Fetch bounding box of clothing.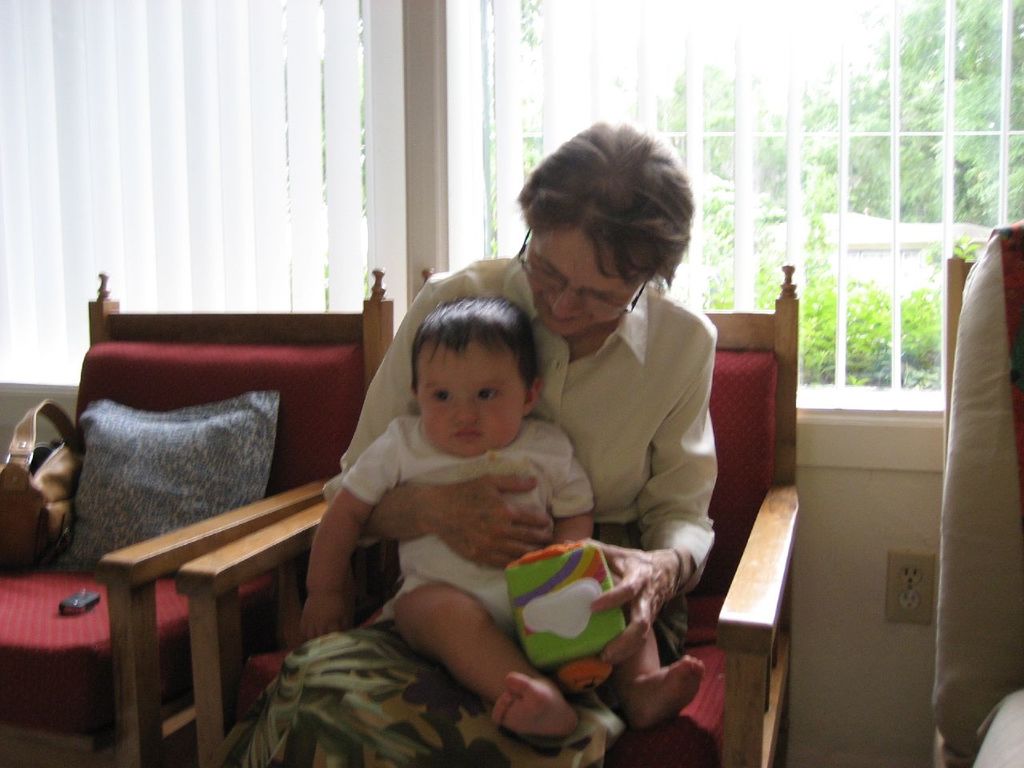
Bbox: bbox=[242, 246, 722, 767].
